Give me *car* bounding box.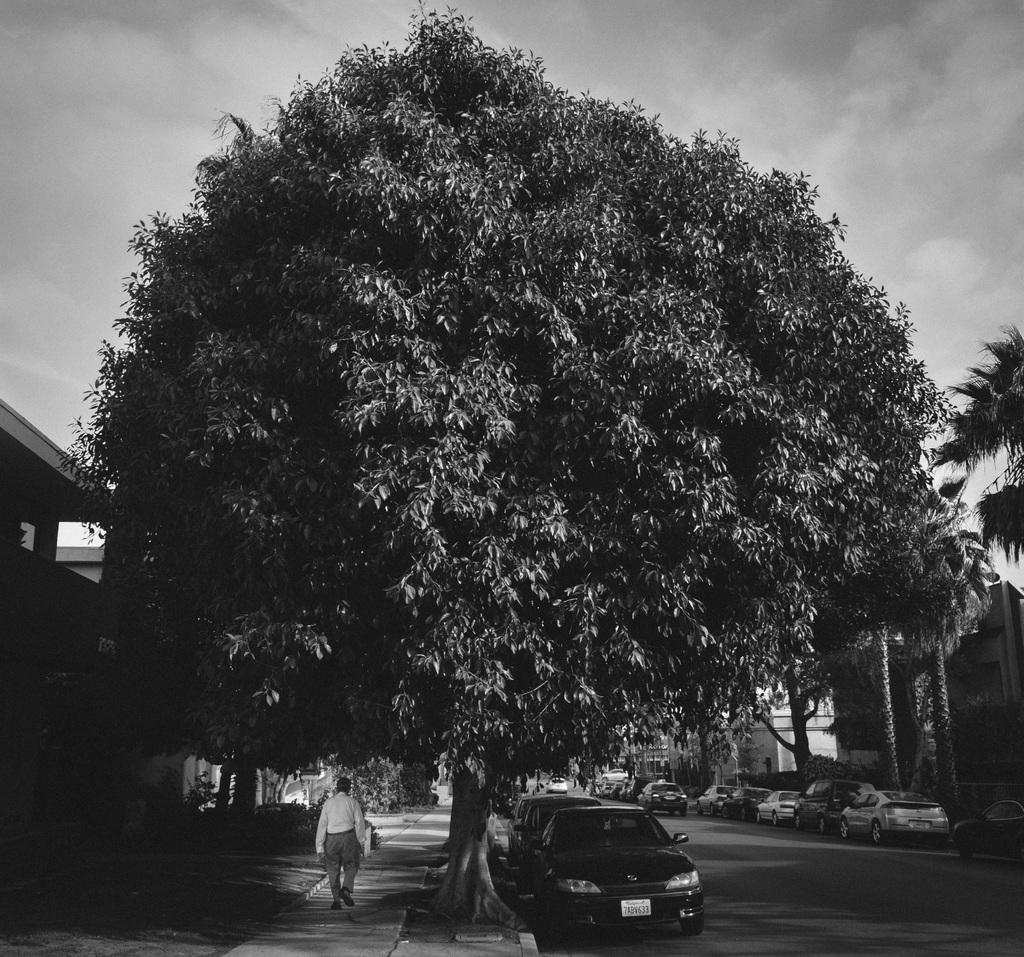
(left=593, top=780, right=606, bottom=796).
